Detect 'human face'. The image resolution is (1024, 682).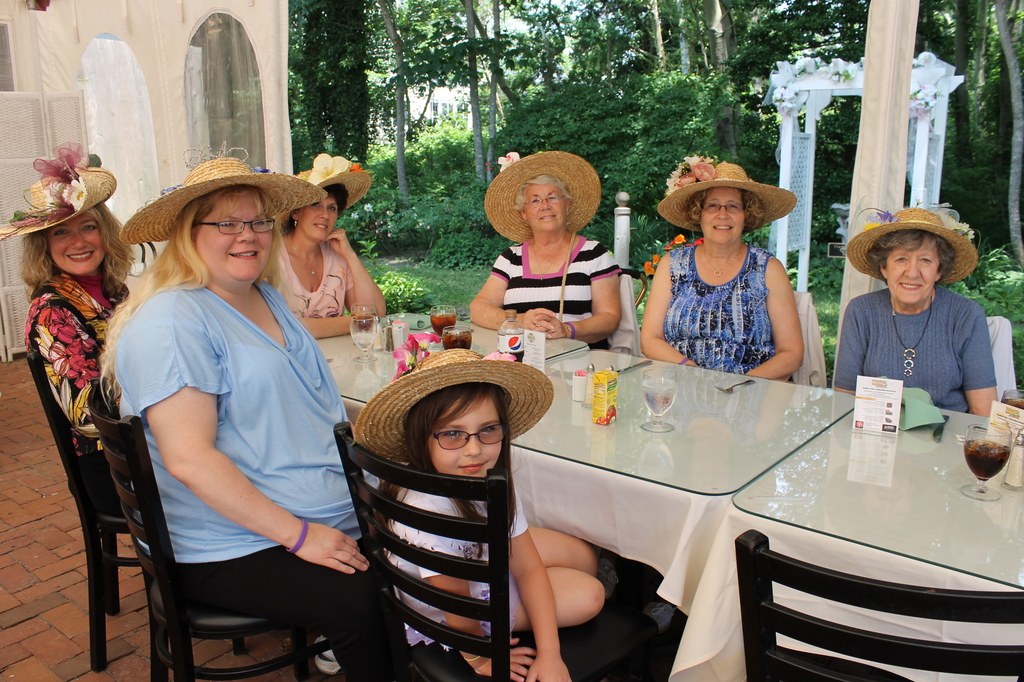
x1=49 y1=213 x2=104 y2=275.
